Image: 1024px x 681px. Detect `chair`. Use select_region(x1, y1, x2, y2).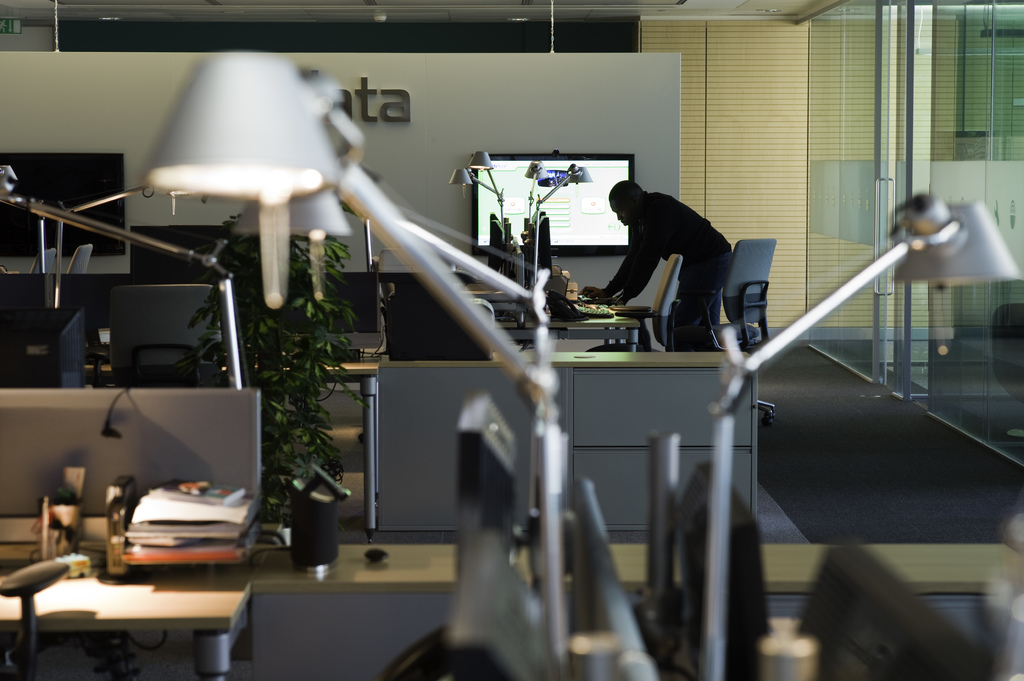
select_region(64, 243, 95, 276).
